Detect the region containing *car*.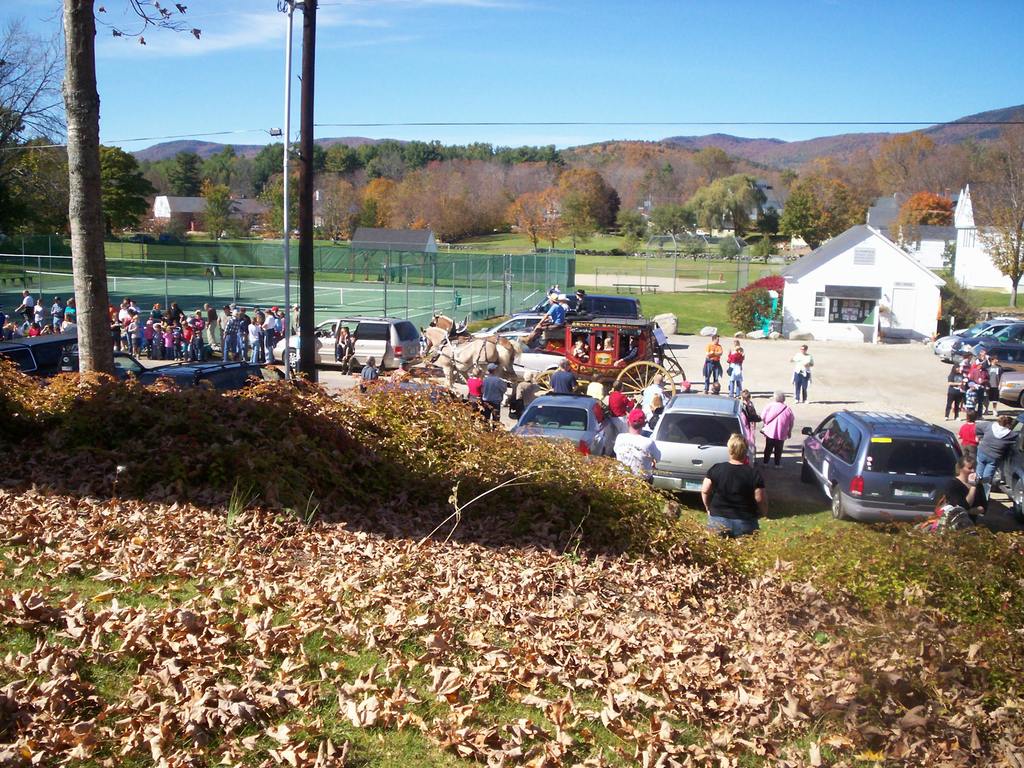
bbox(531, 292, 644, 317).
